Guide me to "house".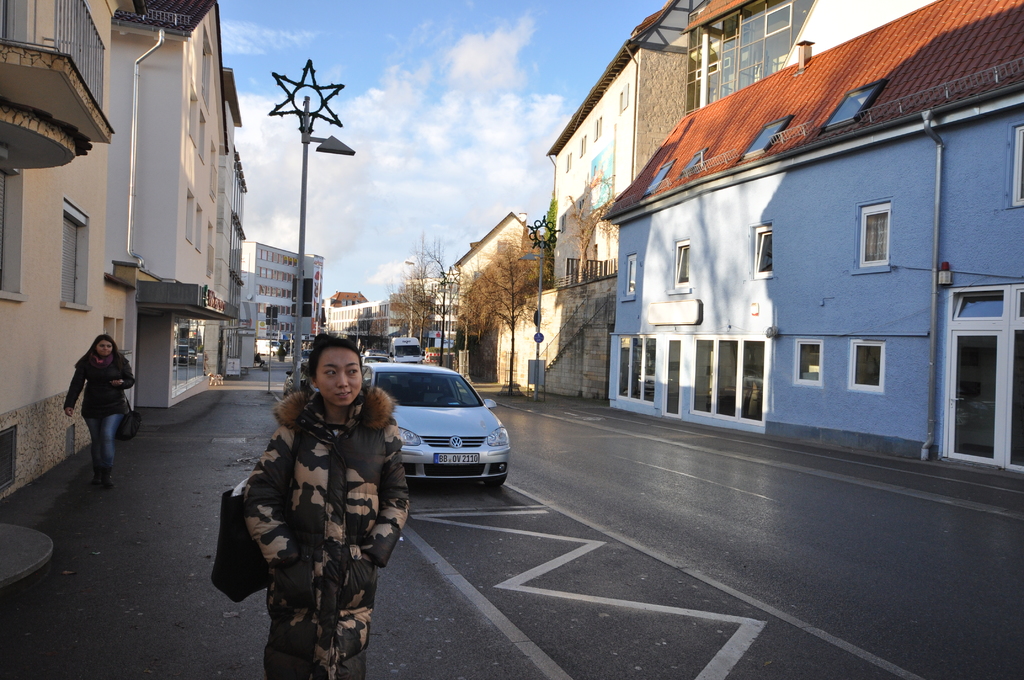
Guidance: bbox=(241, 238, 332, 359).
